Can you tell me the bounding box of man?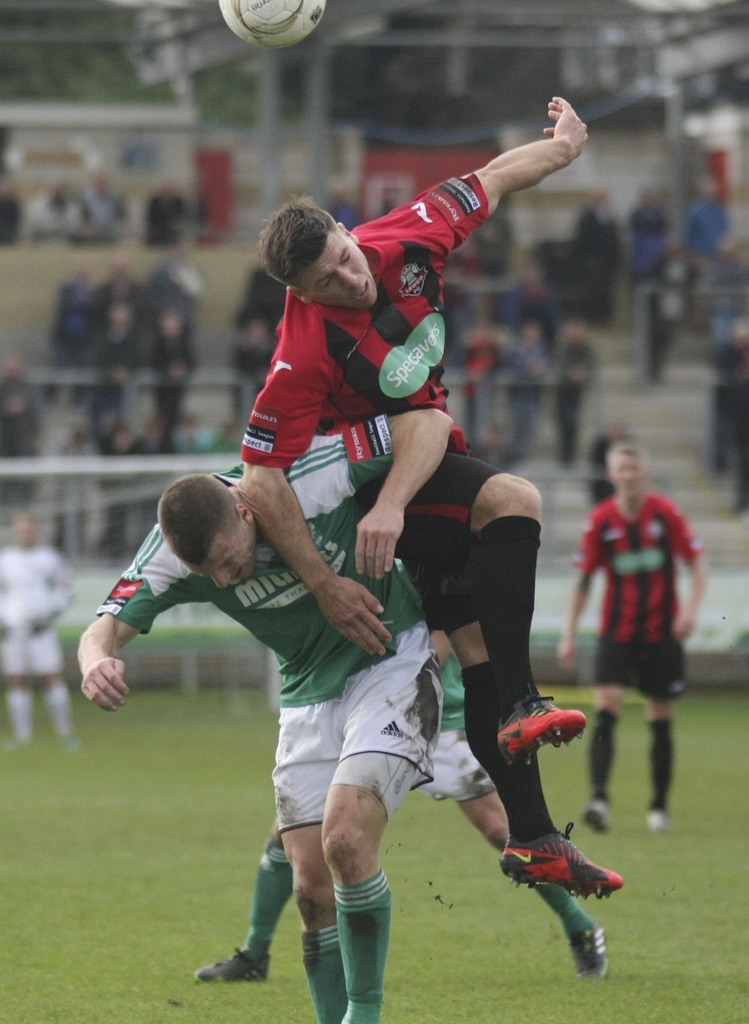
bbox=(2, 511, 69, 737).
